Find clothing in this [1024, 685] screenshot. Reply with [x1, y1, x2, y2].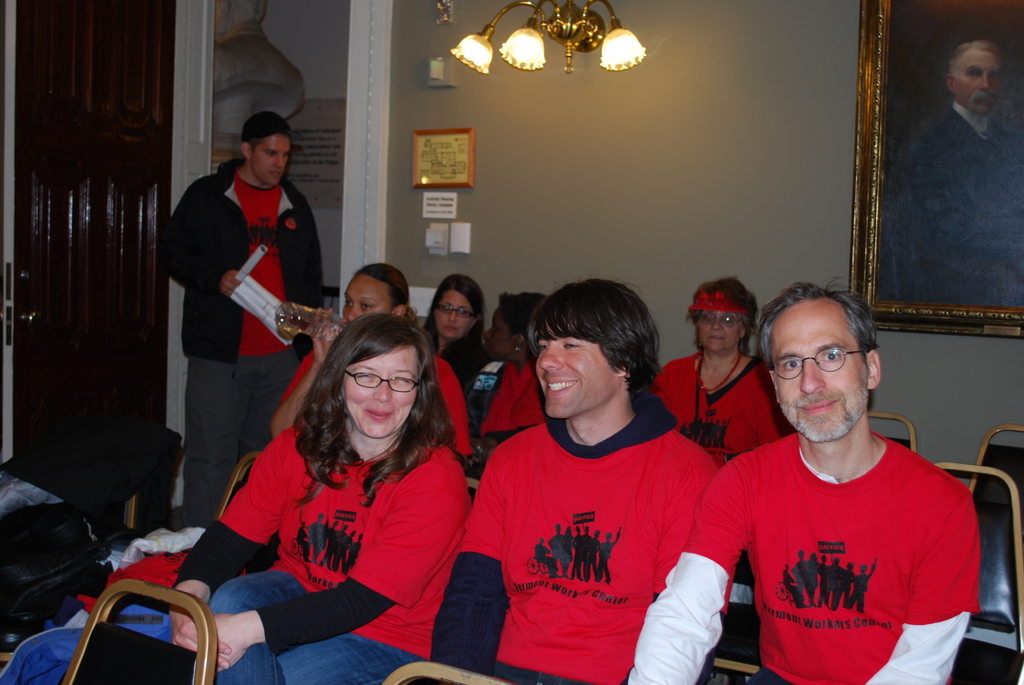
[166, 415, 481, 653].
